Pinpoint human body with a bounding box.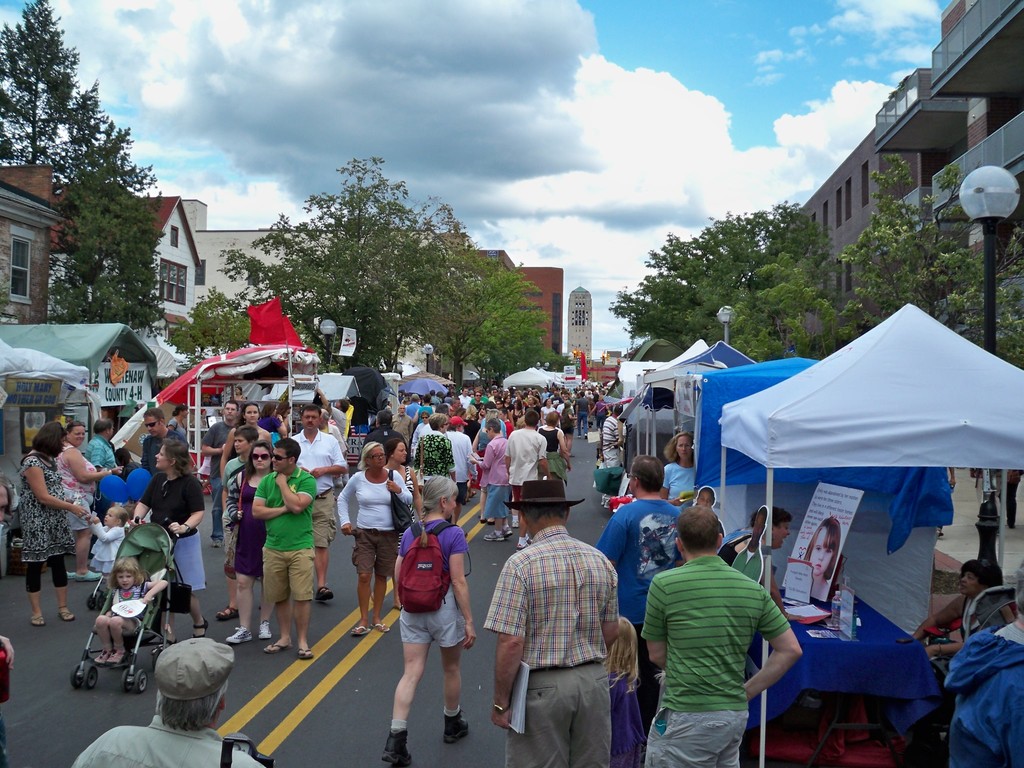
locate(140, 408, 177, 476).
